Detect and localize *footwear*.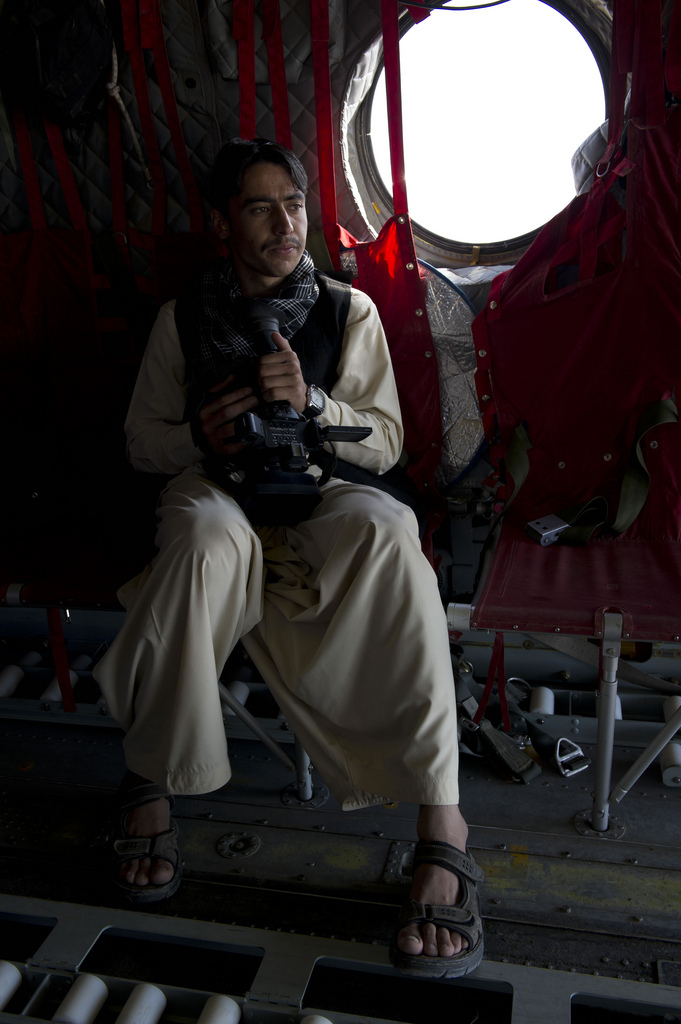
Localized at detection(385, 838, 499, 984).
